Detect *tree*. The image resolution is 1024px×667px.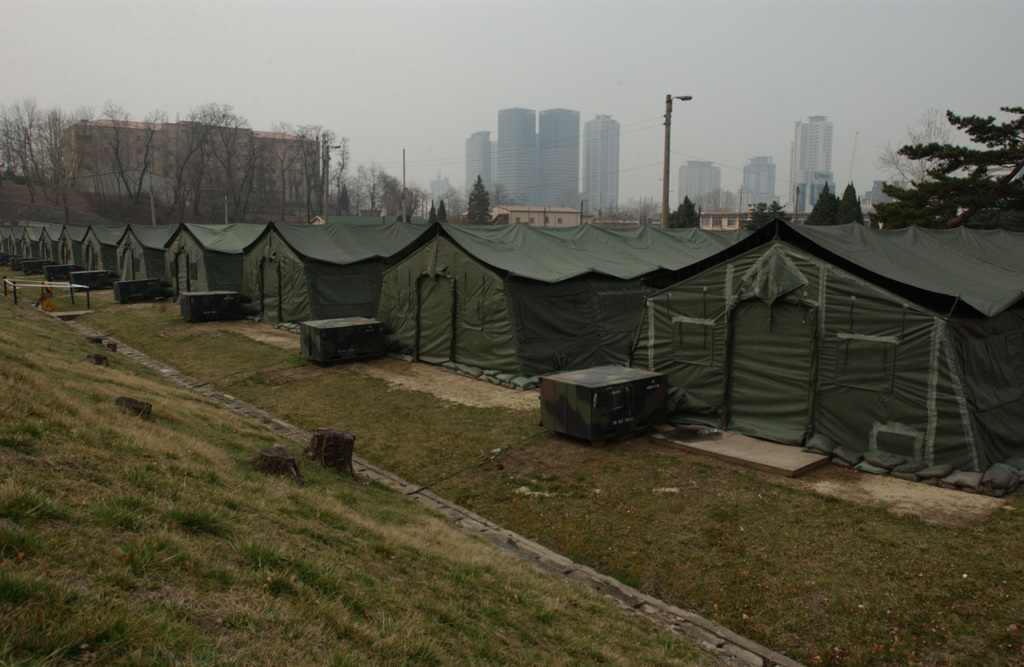
l=254, t=113, r=320, b=223.
